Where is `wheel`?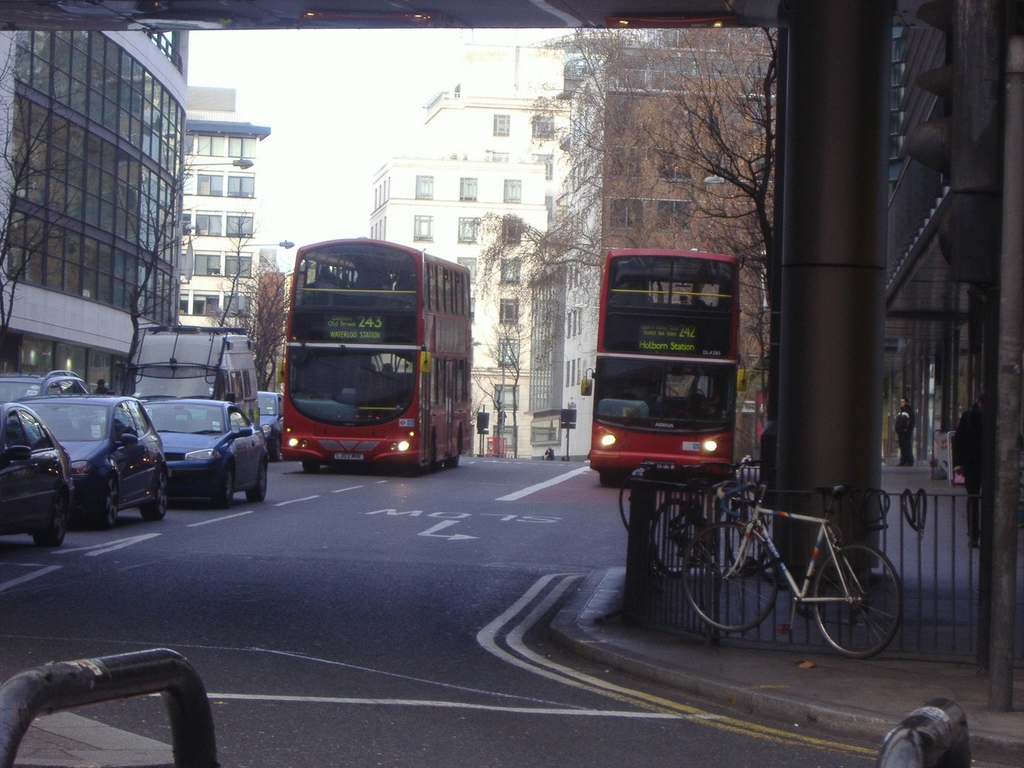
bbox=[442, 456, 460, 467].
